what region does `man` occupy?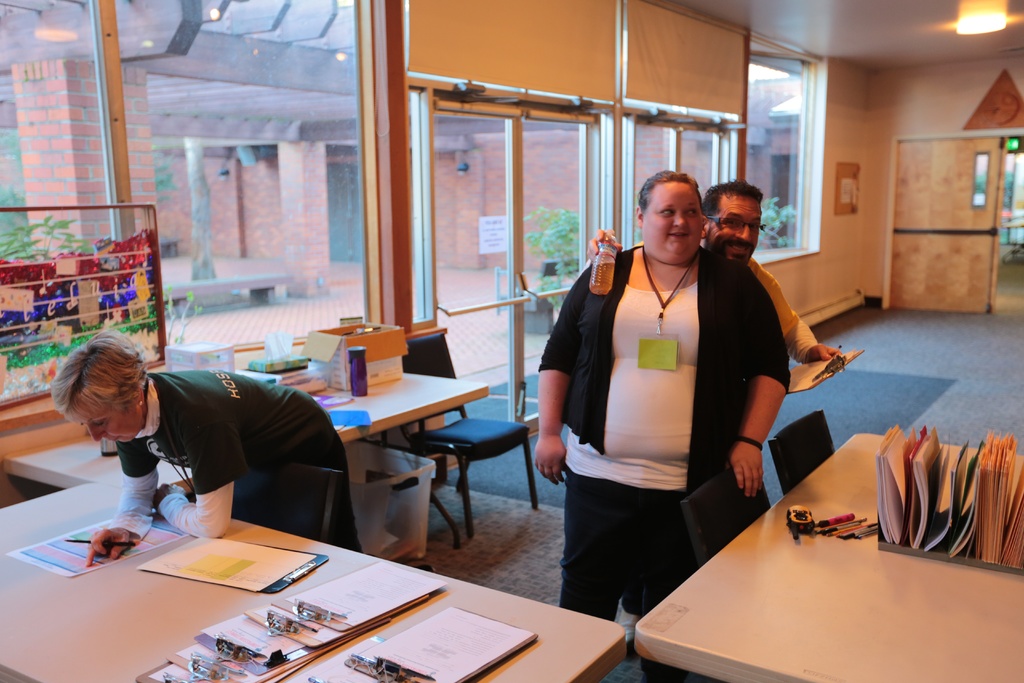
585/183/840/362.
